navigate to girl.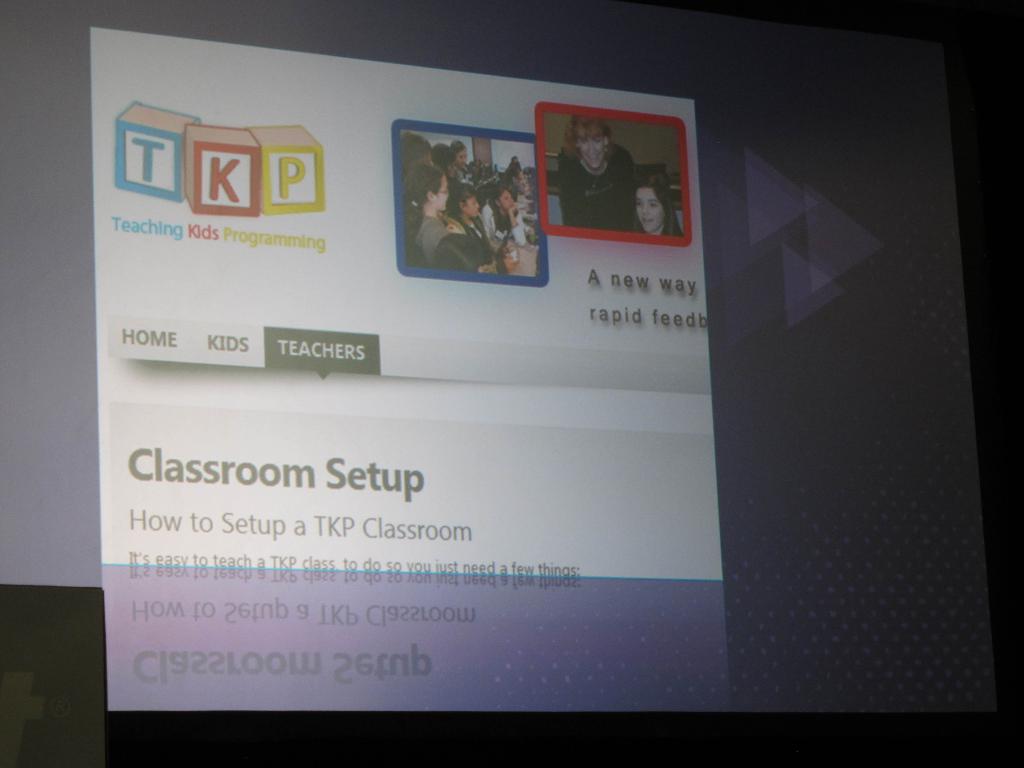
Navigation target: detection(632, 173, 684, 235).
